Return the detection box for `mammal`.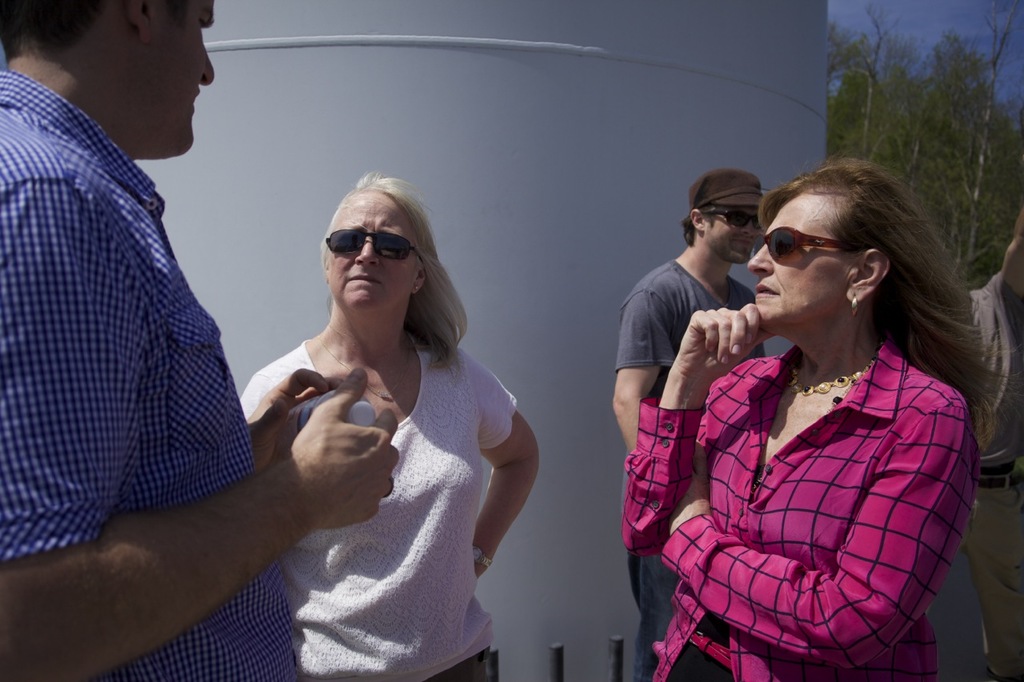
Rect(239, 172, 541, 681).
